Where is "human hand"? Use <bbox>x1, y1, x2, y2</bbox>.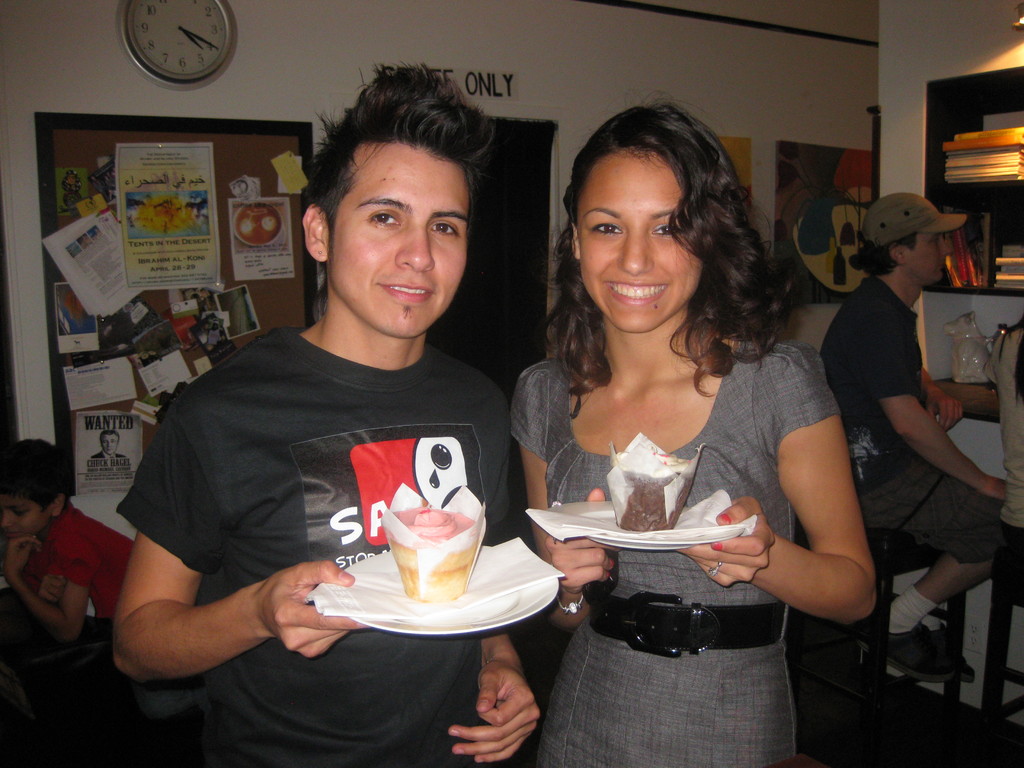
<bbox>676, 495, 776, 590</bbox>.
